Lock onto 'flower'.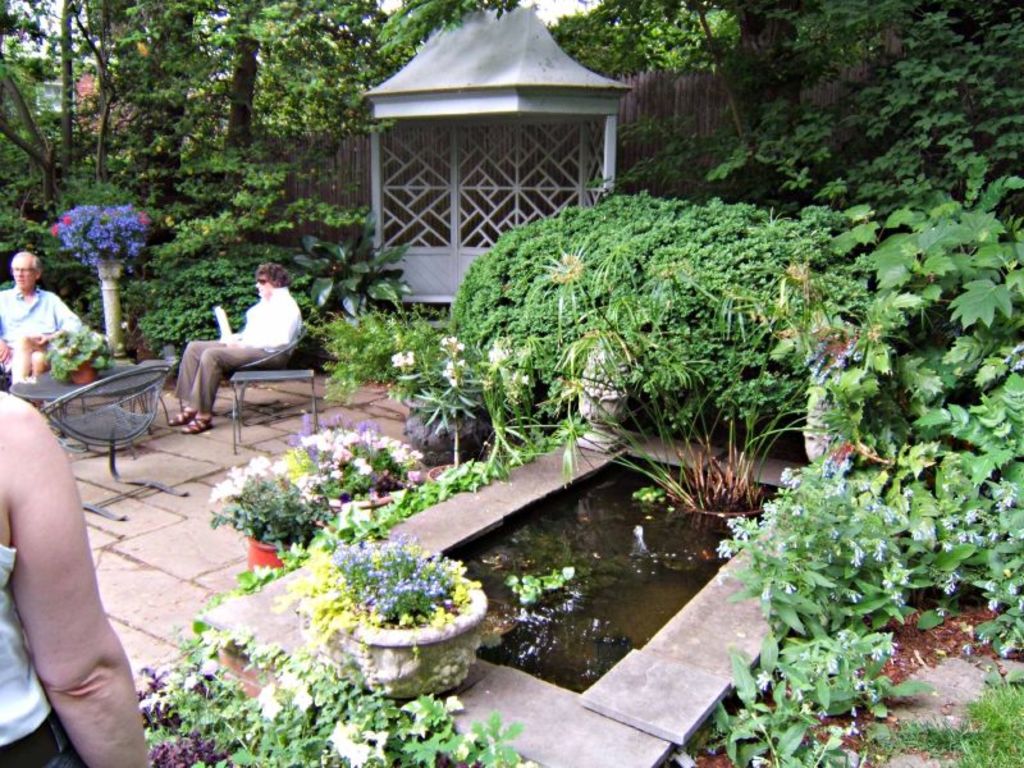
Locked: detection(435, 332, 462, 356).
